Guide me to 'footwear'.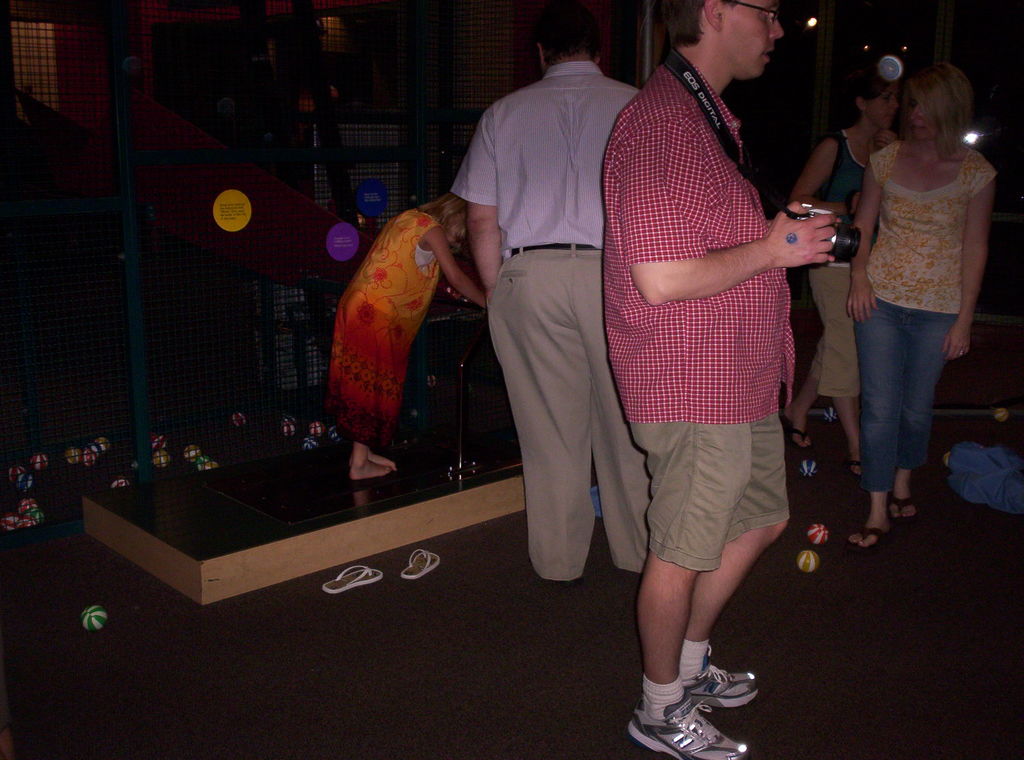
Guidance: select_region(321, 564, 383, 593).
